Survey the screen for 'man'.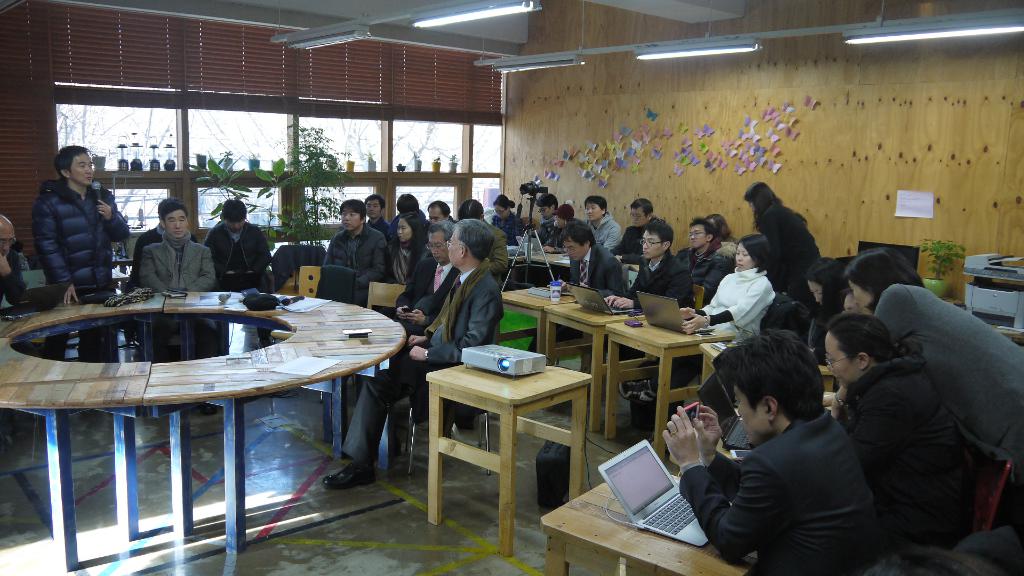
Survey found: 0,217,33,313.
